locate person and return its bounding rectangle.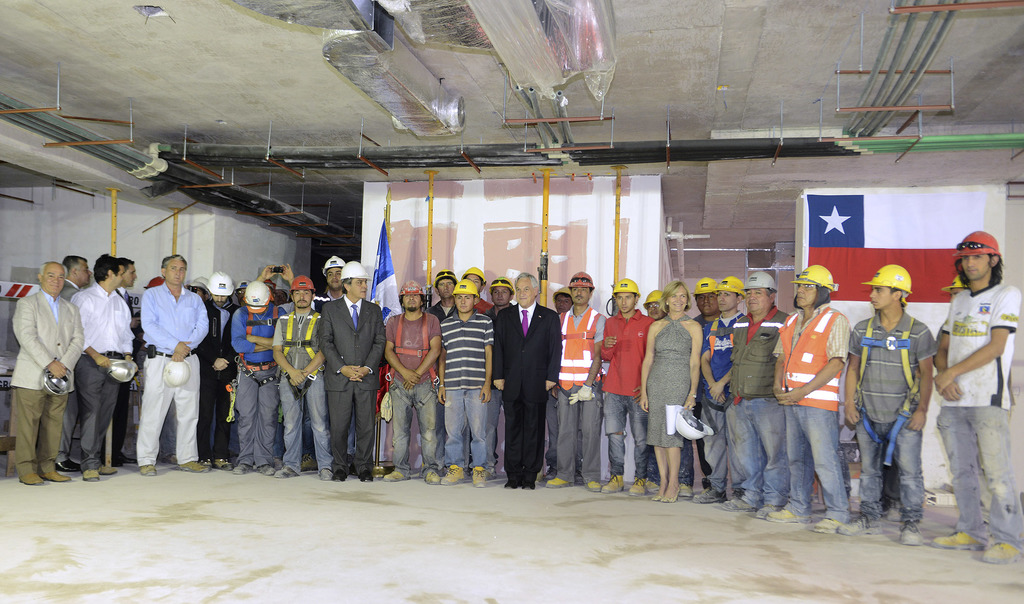
x1=138 y1=249 x2=202 y2=480.
